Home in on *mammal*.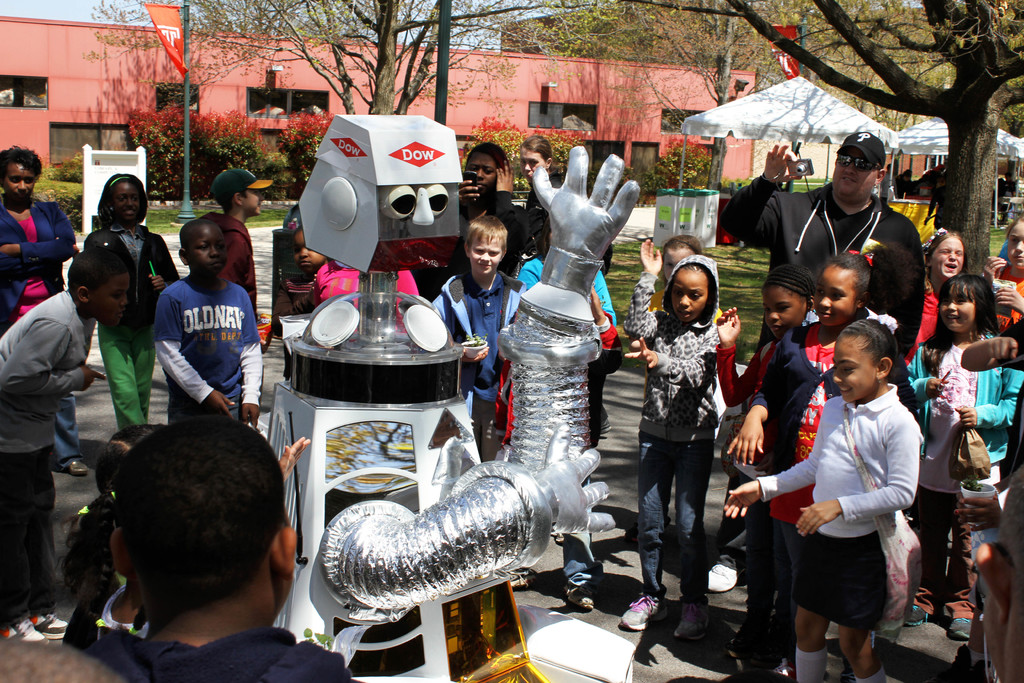
Homed in at box(900, 273, 1020, 641).
